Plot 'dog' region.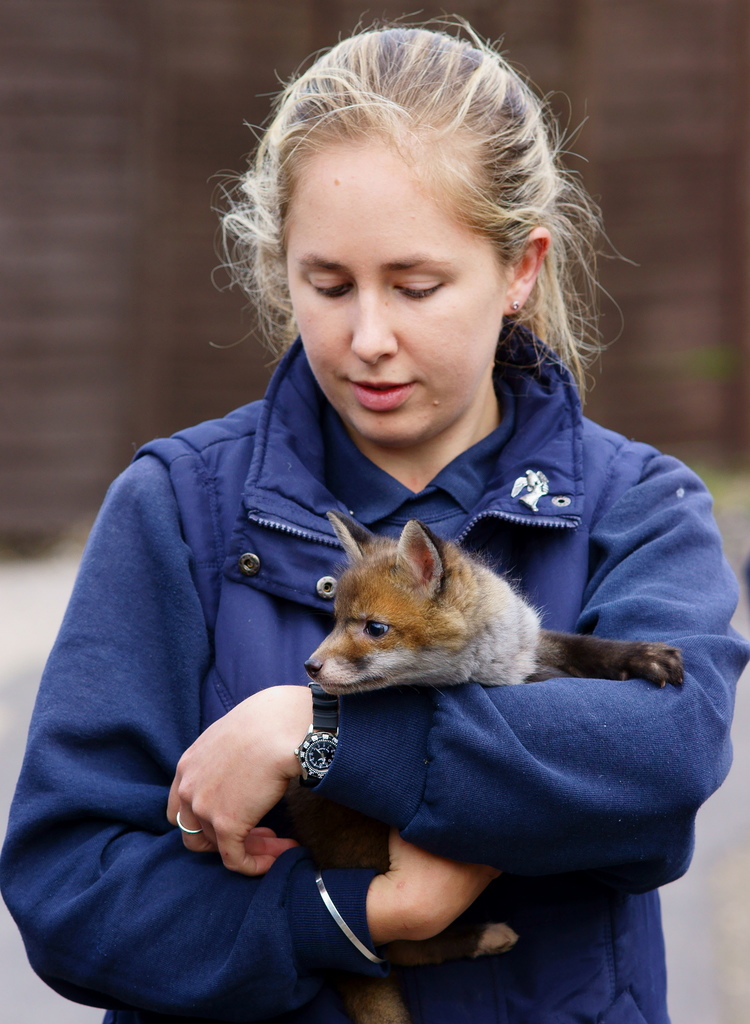
Plotted at x1=307, y1=506, x2=683, y2=1023.
